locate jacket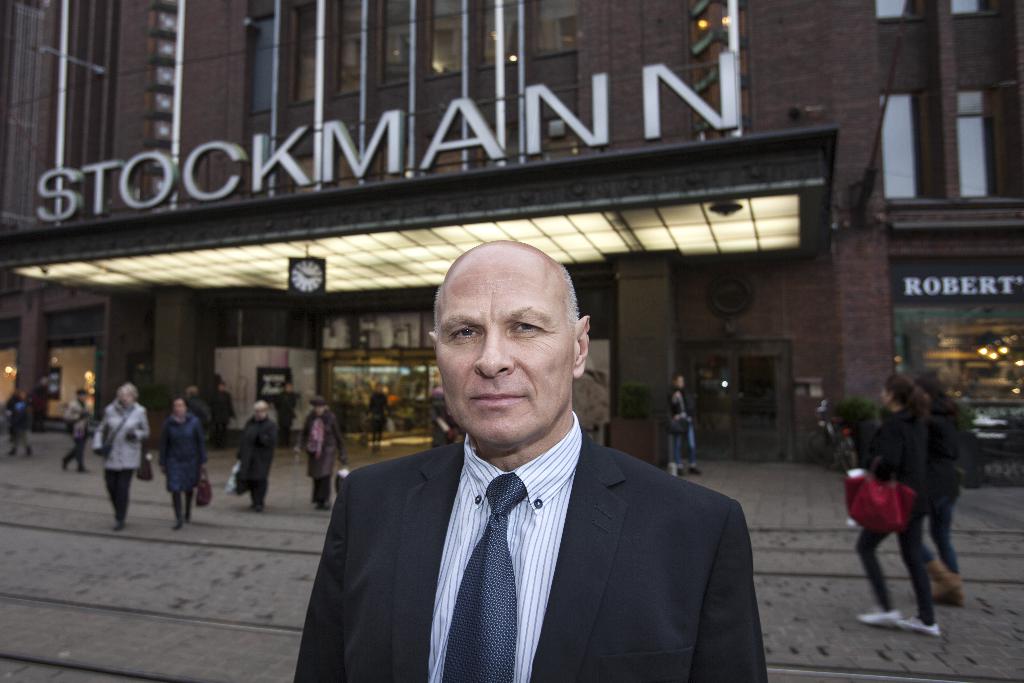
pyautogui.locateOnScreen(95, 399, 152, 466)
